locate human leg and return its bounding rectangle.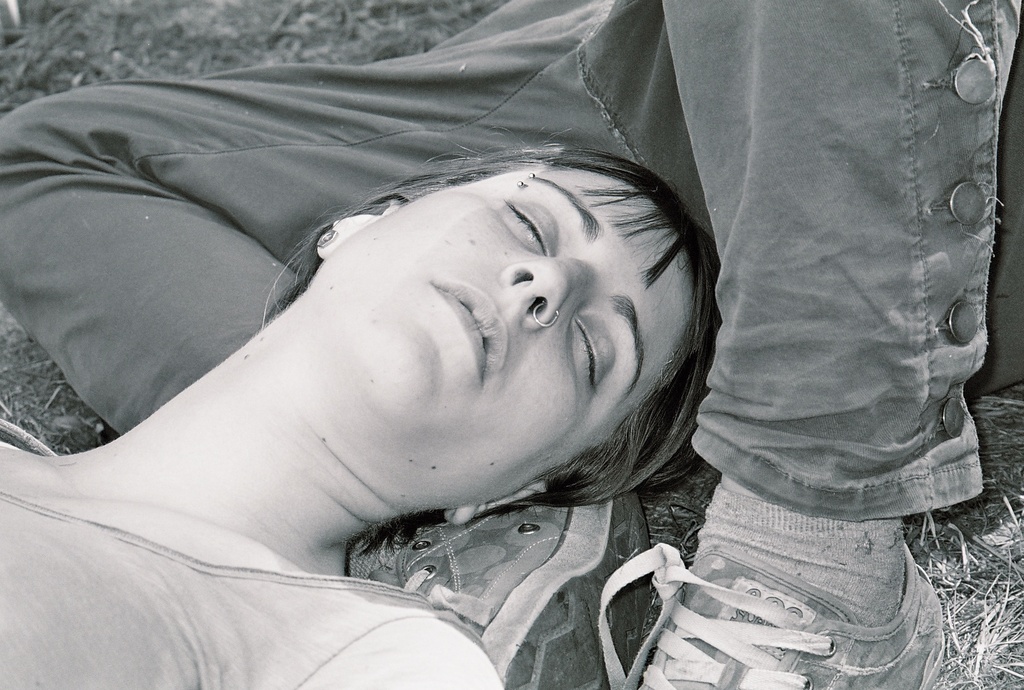
<box>586,0,1023,689</box>.
